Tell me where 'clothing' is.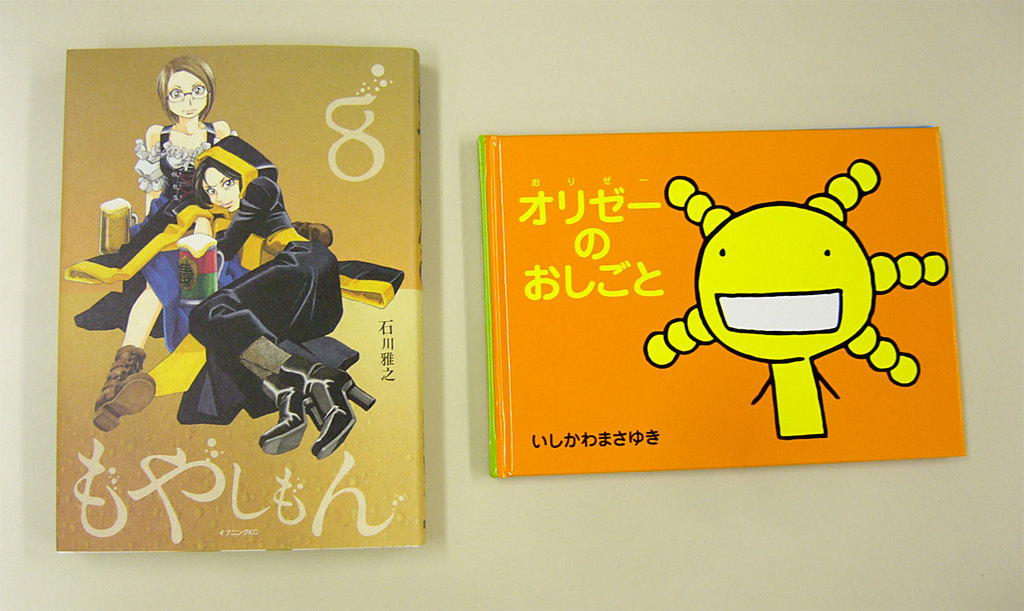
'clothing' is at (78,126,216,340).
